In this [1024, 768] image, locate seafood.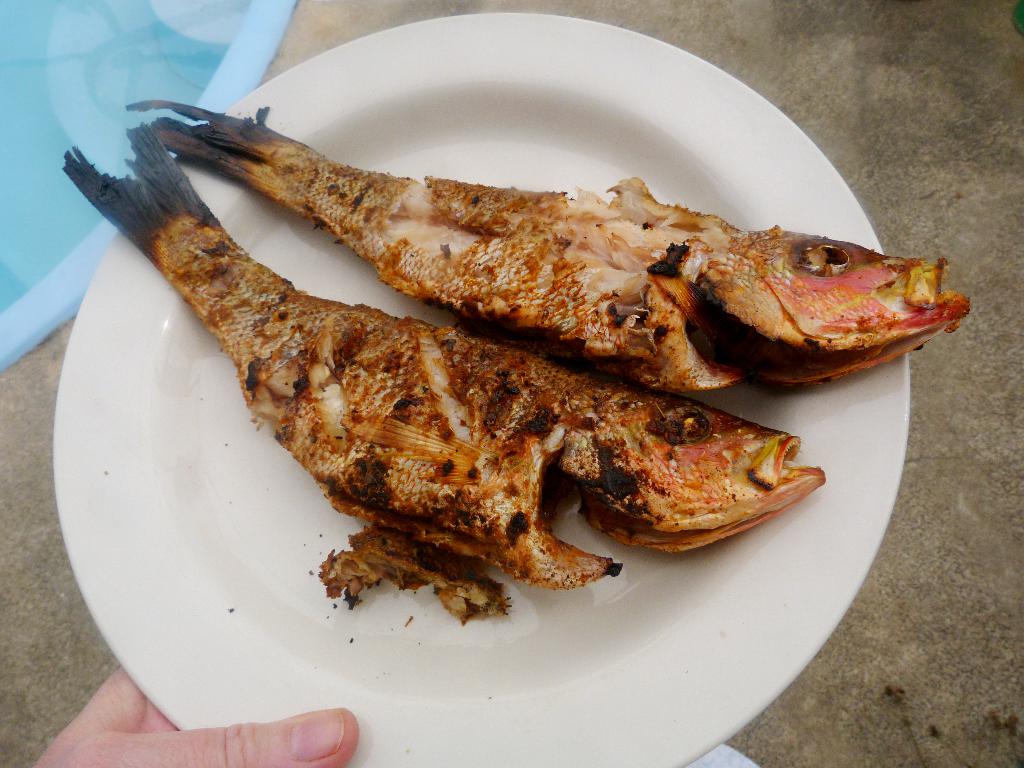
Bounding box: bbox=(128, 100, 970, 395).
